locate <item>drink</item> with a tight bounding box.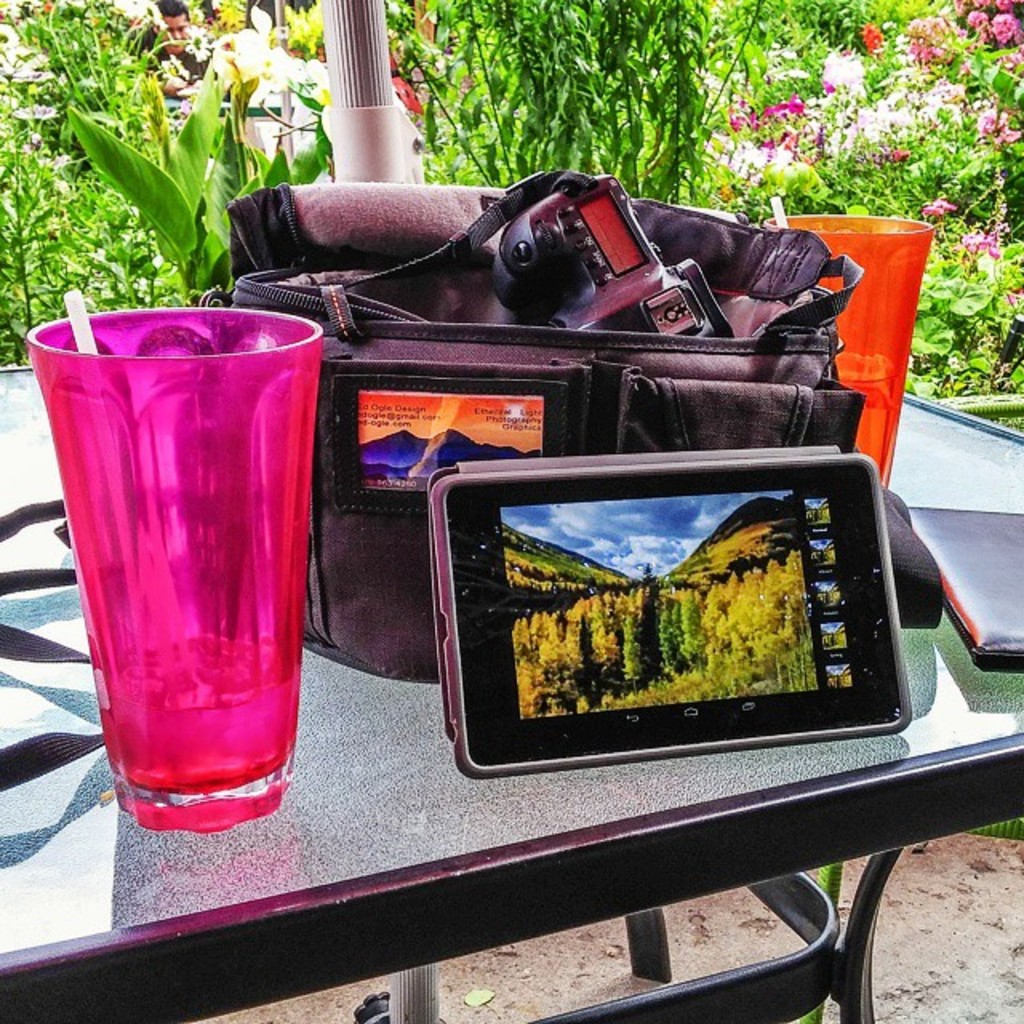
(96,635,302,832).
